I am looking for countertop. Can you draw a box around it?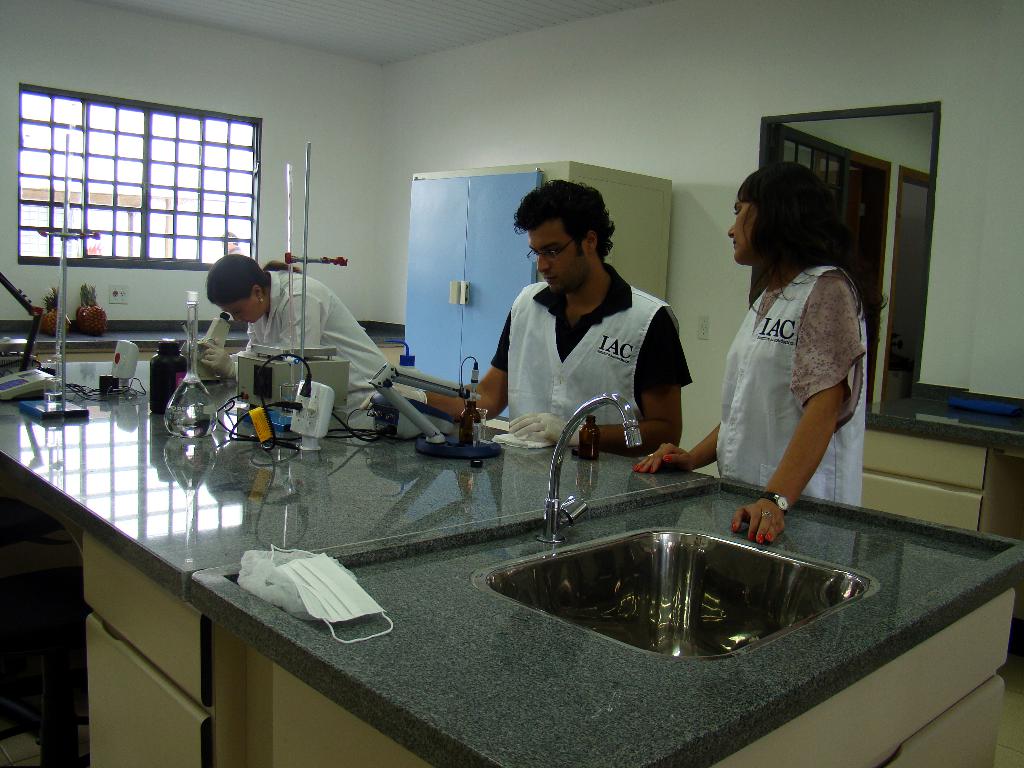
Sure, the bounding box is bbox=[1, 360, 1023, 767].
